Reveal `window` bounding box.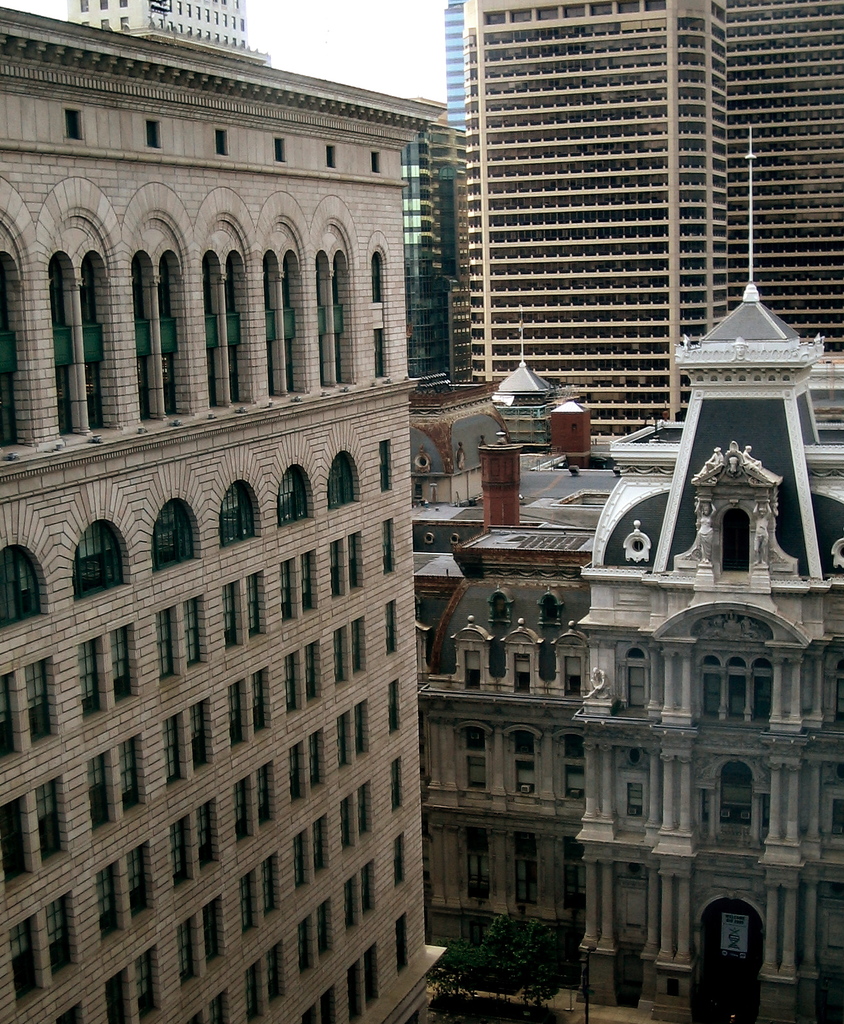
Revealed: box(166, 0, 175, 11).
